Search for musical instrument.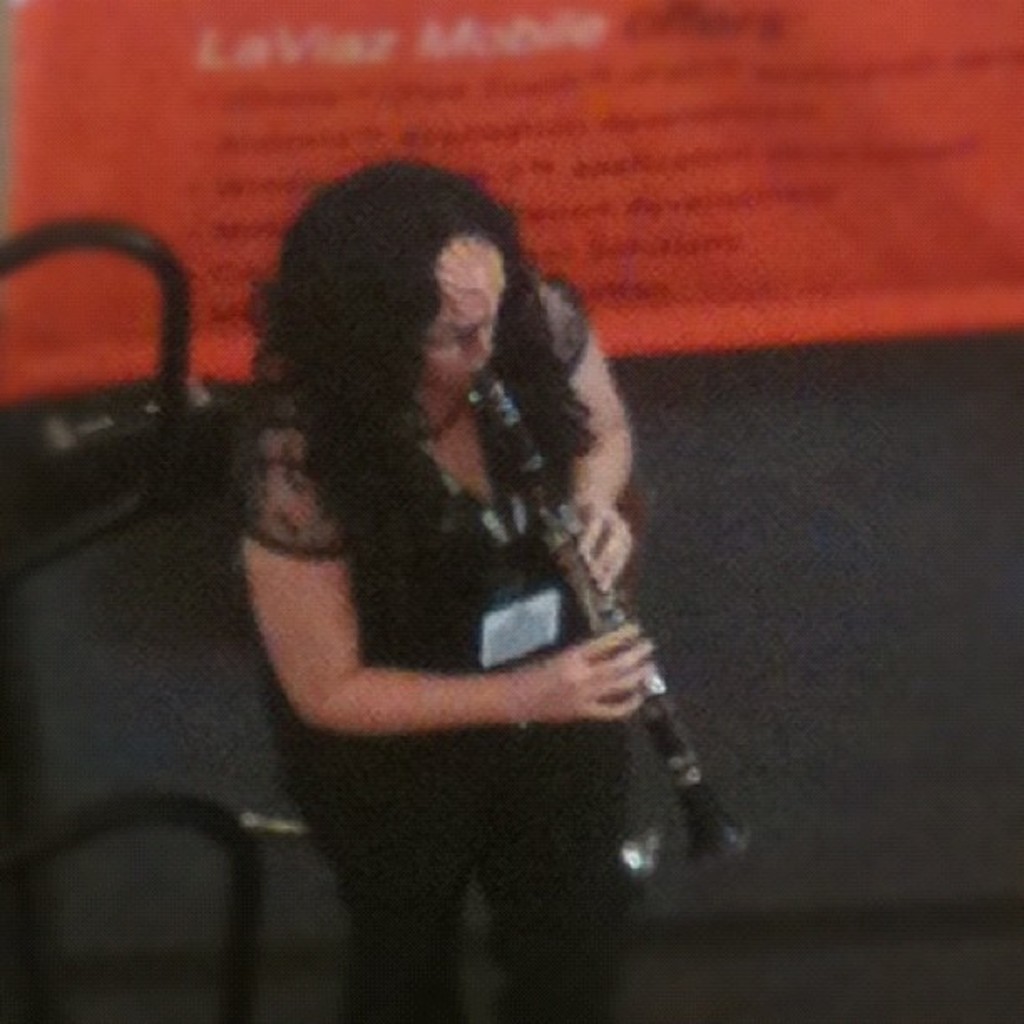
Found at l=463, t=348, r=746, b=873.
